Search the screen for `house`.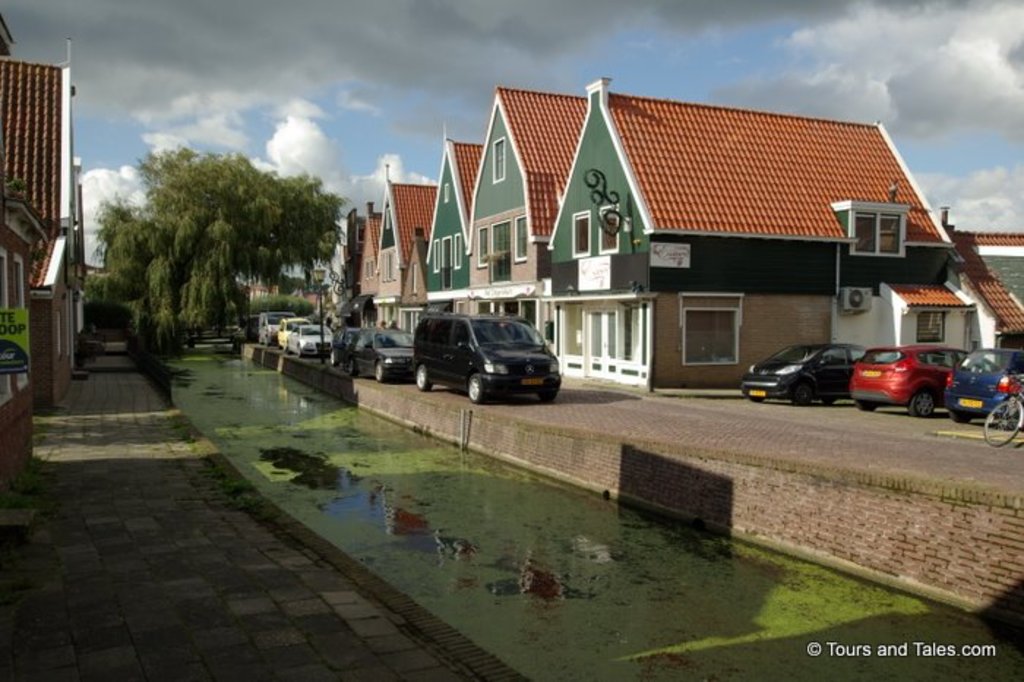
Found at bbox=(0, 56, 82, 407).
